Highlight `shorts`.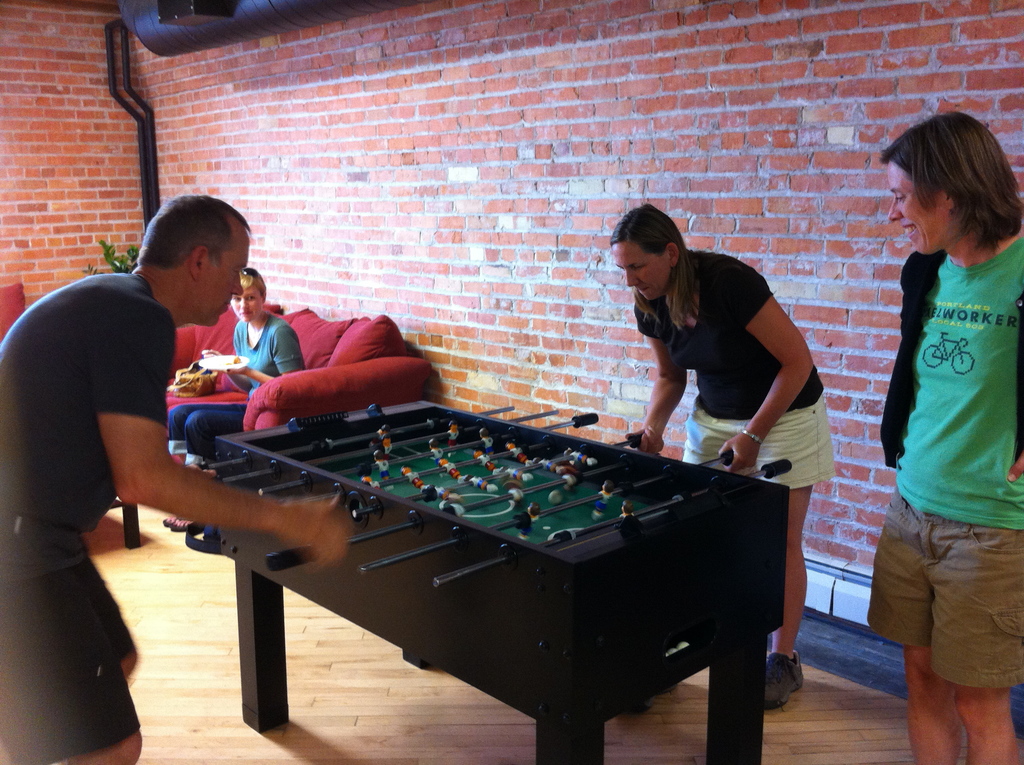
Highlighted region: {"x1": 682, "y1": 390, "x2": 833, "y2": 492}.
